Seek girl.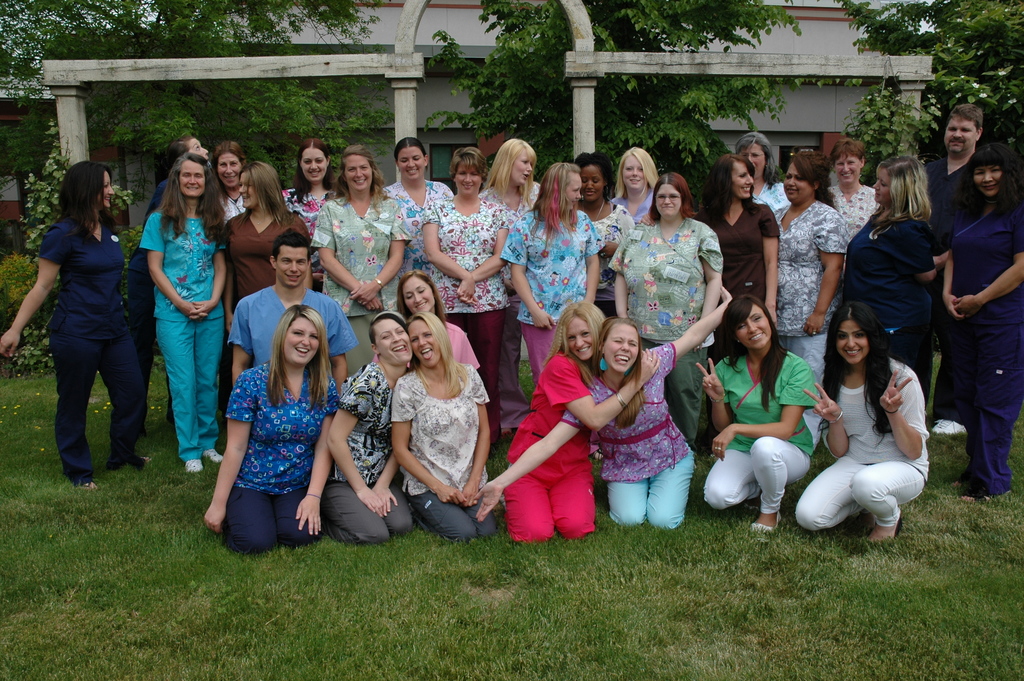
{"left": 506, "top": 299, "right": 611, "bottom": 539}.
